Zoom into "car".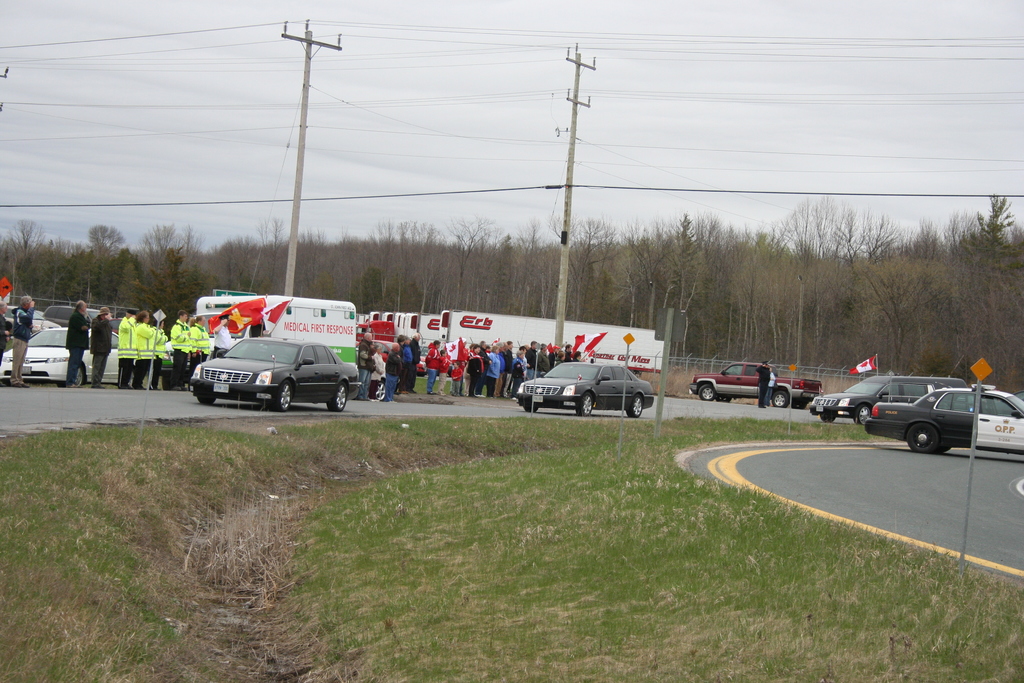
Zoom target: bbox=(866, 382, 1023, 456).
